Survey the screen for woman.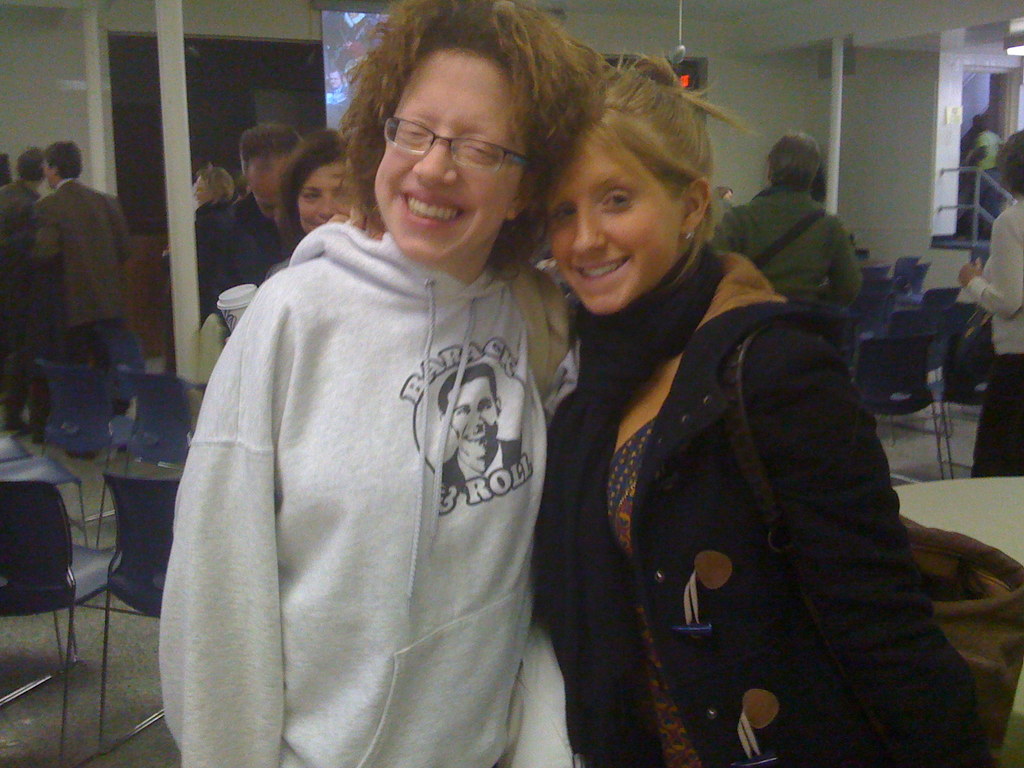
Survey found: <region>159, 0, 609, 767</region>.
